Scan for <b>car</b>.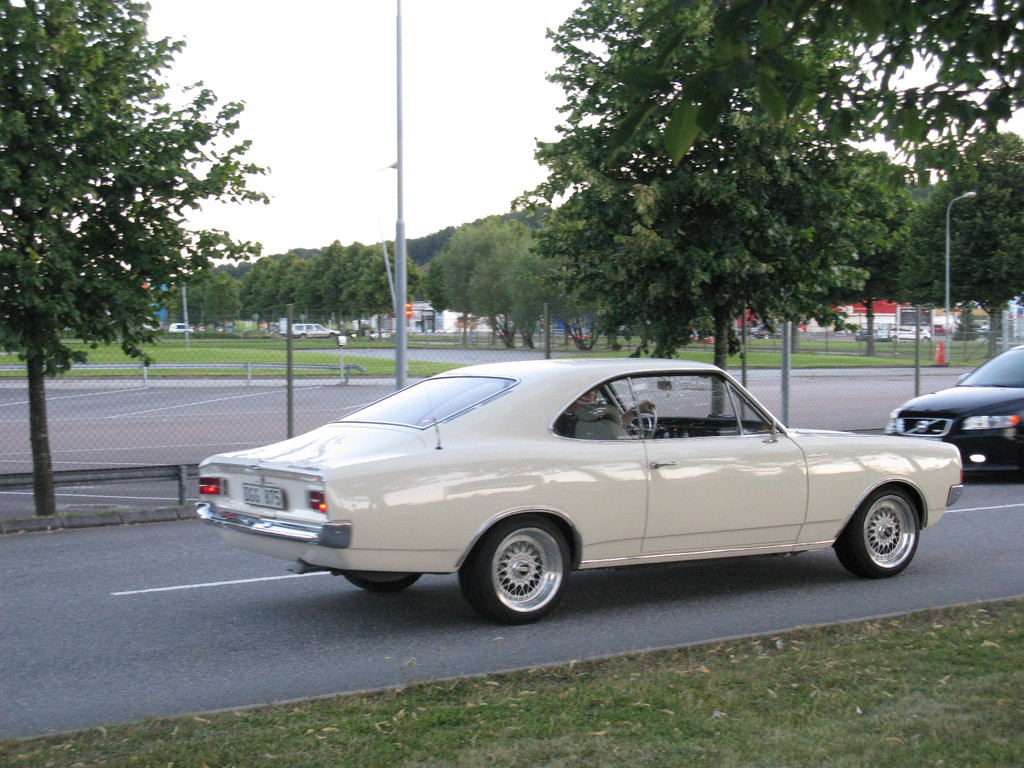
Scan result: bbox=[857, 321, 888, 340].
